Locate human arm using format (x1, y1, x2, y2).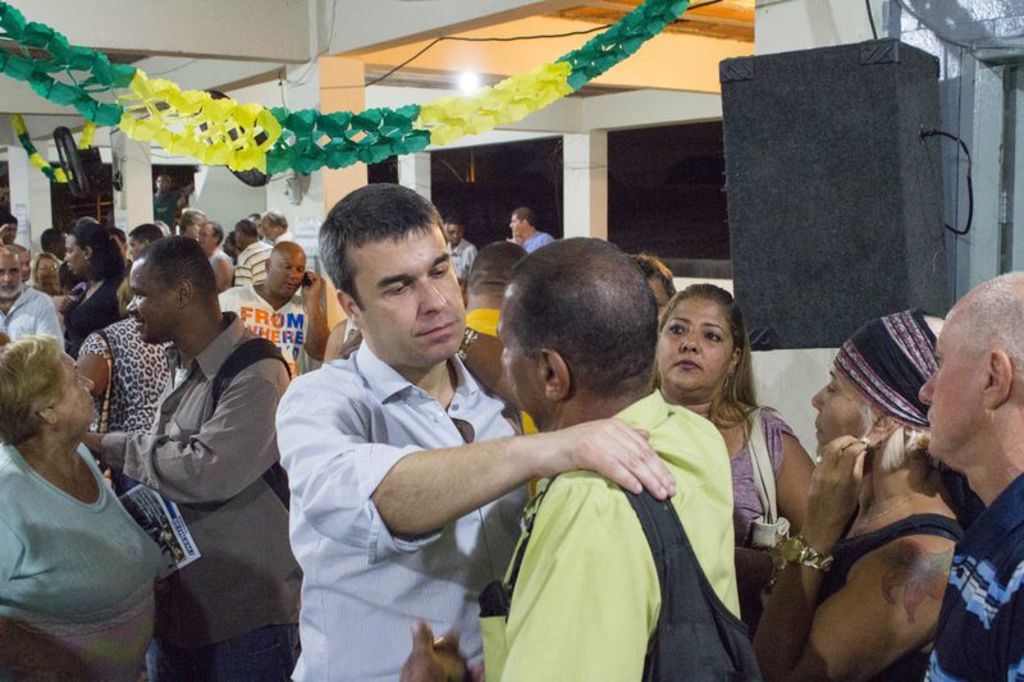
(236, 251, 251, 293).
